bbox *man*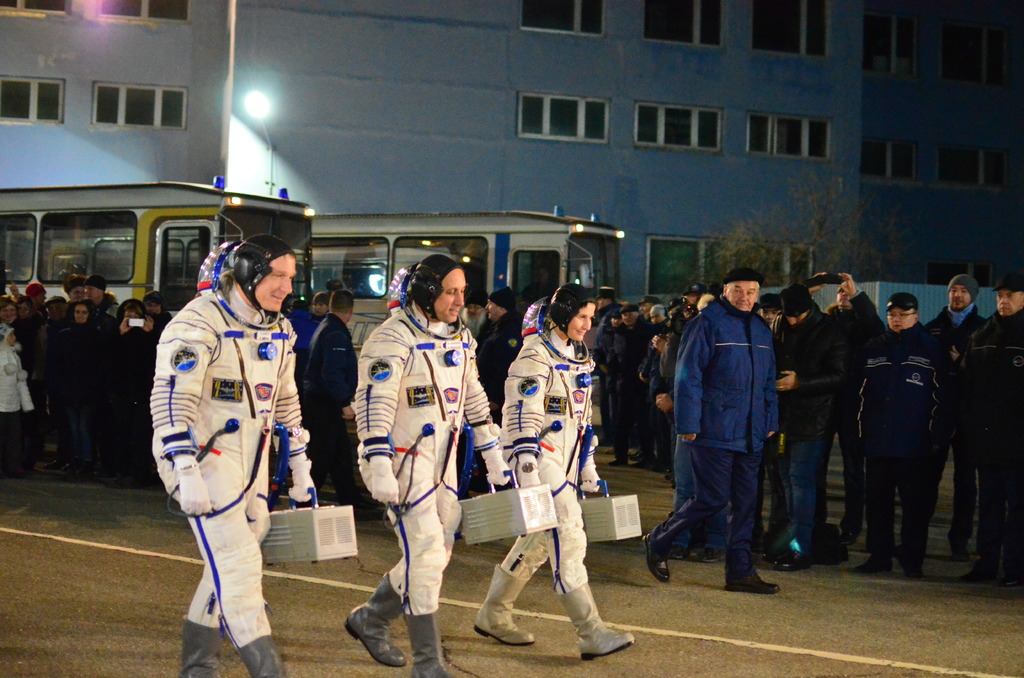
(left=24, top=282, right=47, bottom=460)
